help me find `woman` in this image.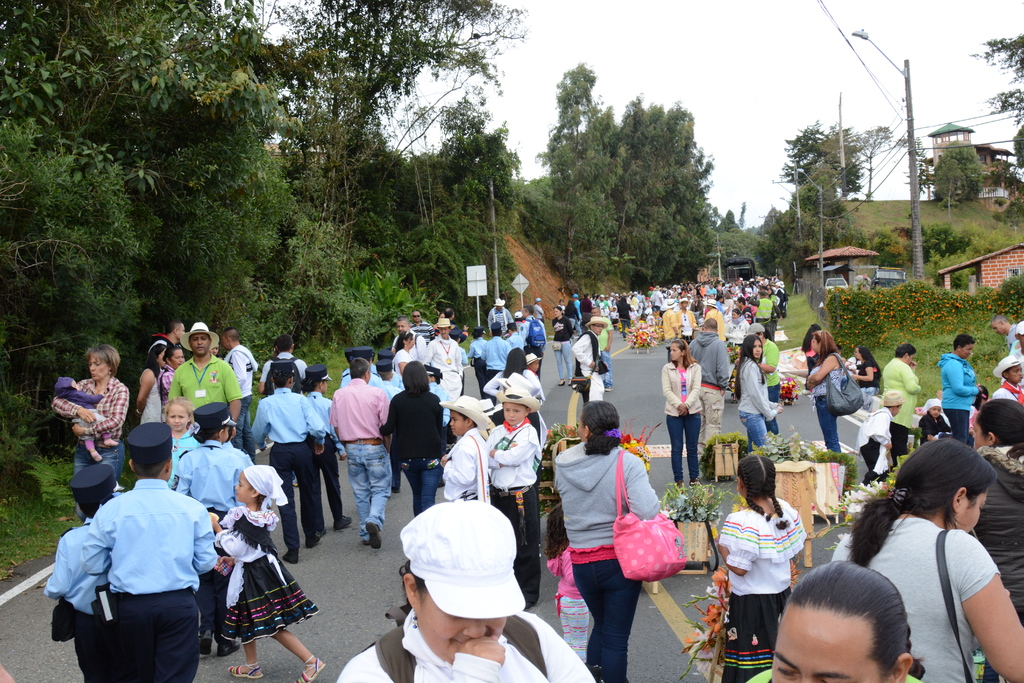
Found it: <box>659,337,702,490</box>.
